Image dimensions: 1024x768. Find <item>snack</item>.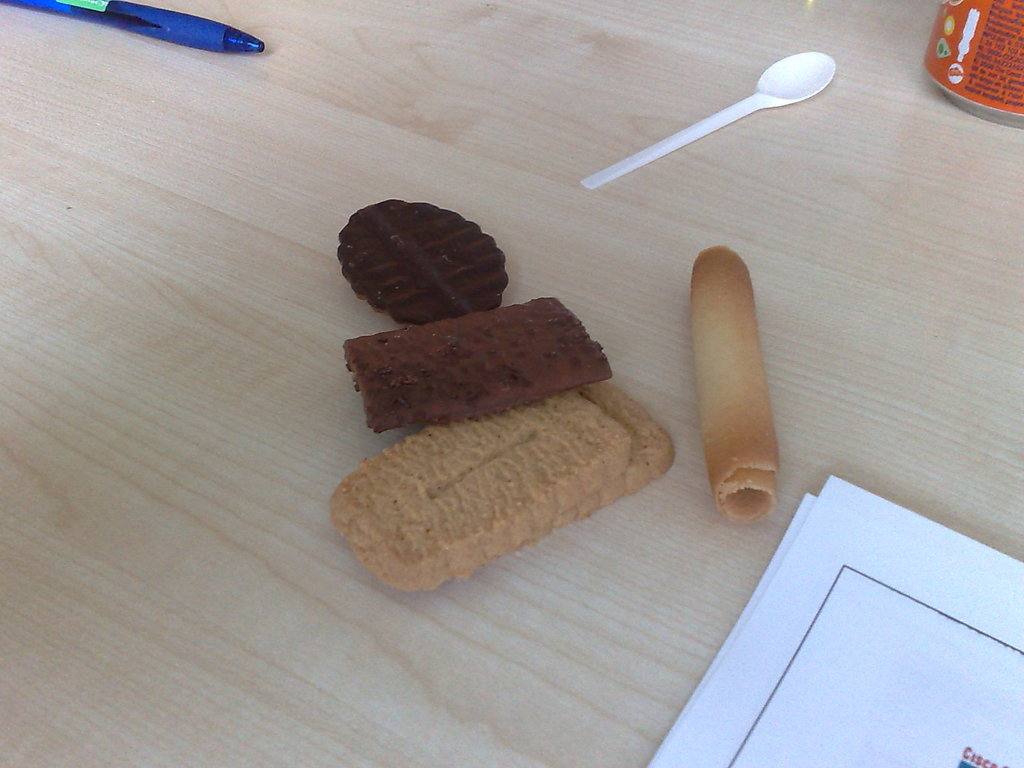
box=[341, 379, 669, 578].
